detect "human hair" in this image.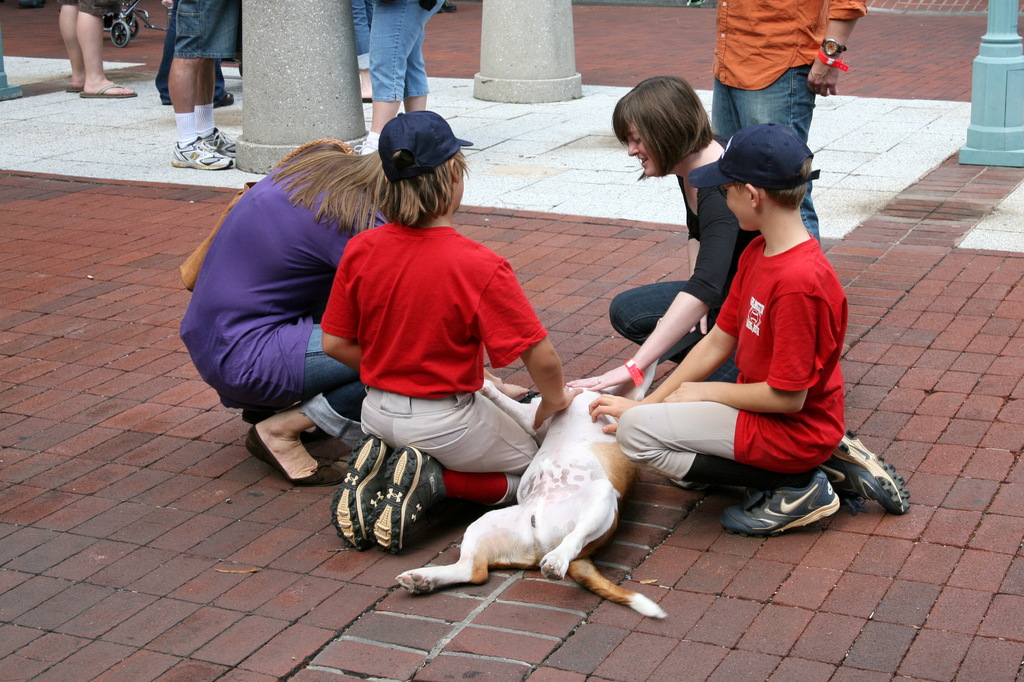
Detection: (left=383, top=145, right=474, bottom=222).
